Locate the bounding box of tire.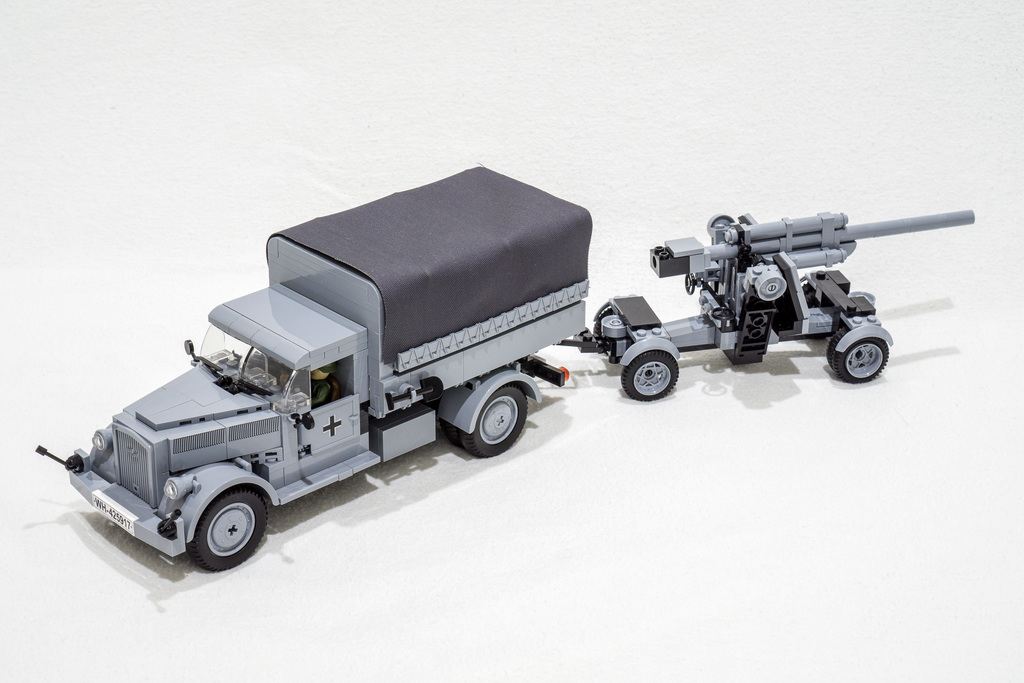
Bounding box: <region>620, 352, 681, 401</region>.
